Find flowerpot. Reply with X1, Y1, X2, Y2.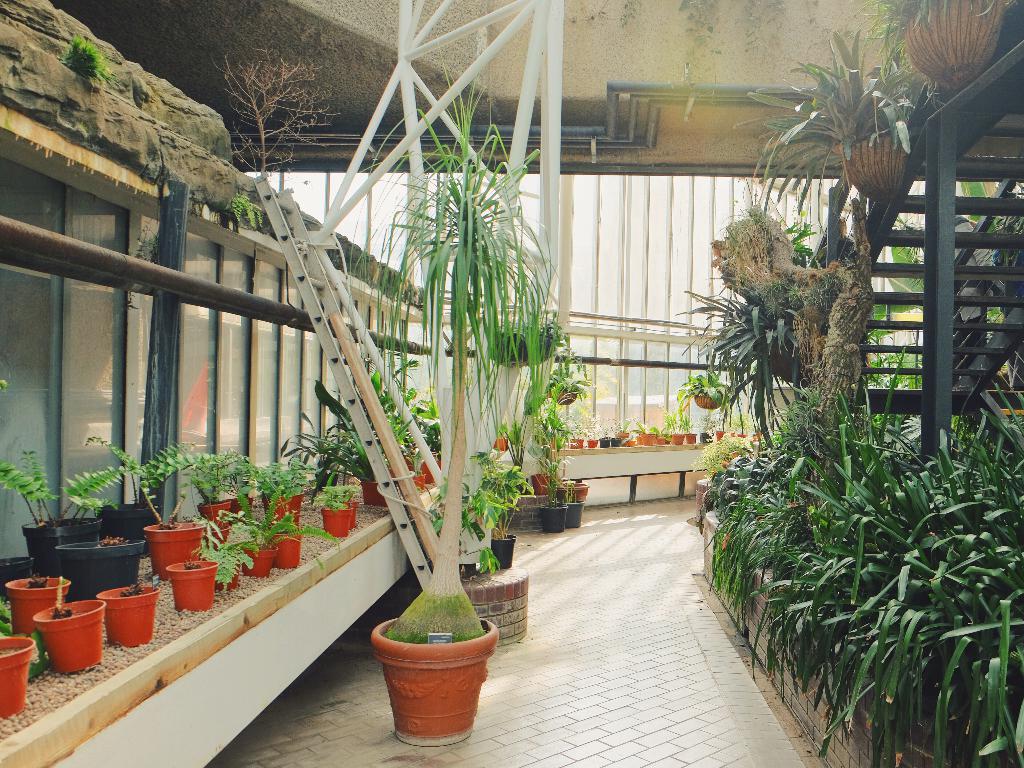
321, 505, 350, 538.
